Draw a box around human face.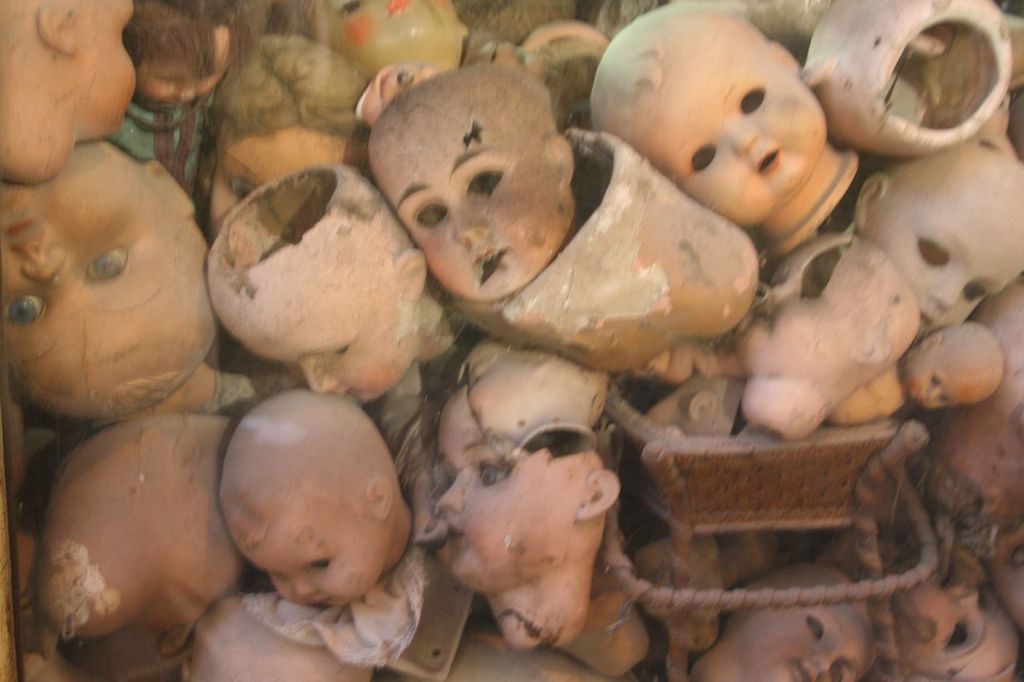
rect(734, 584, 882, 681).
